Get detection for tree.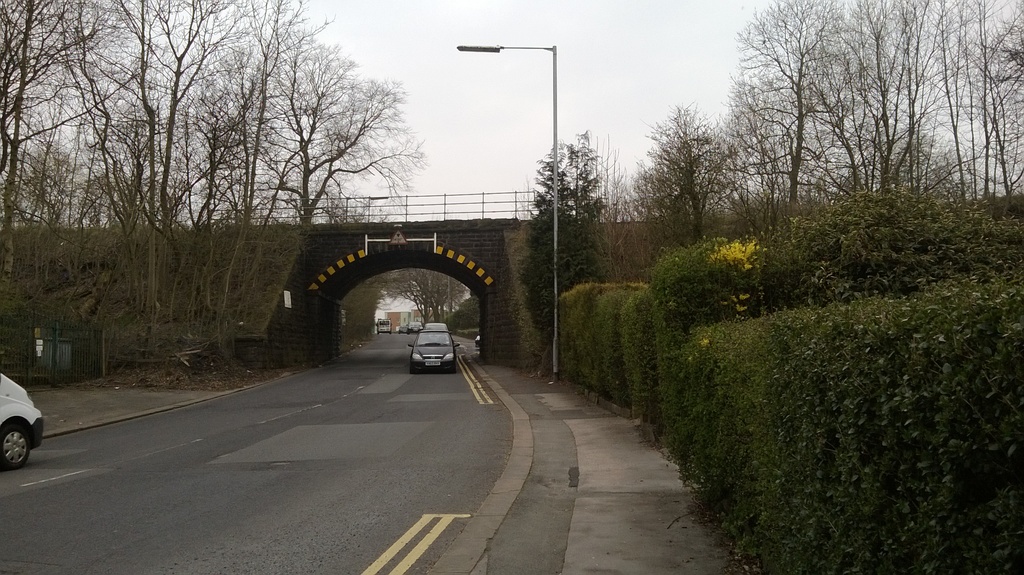
Detection: Rect(630, 107, 758, 308).
